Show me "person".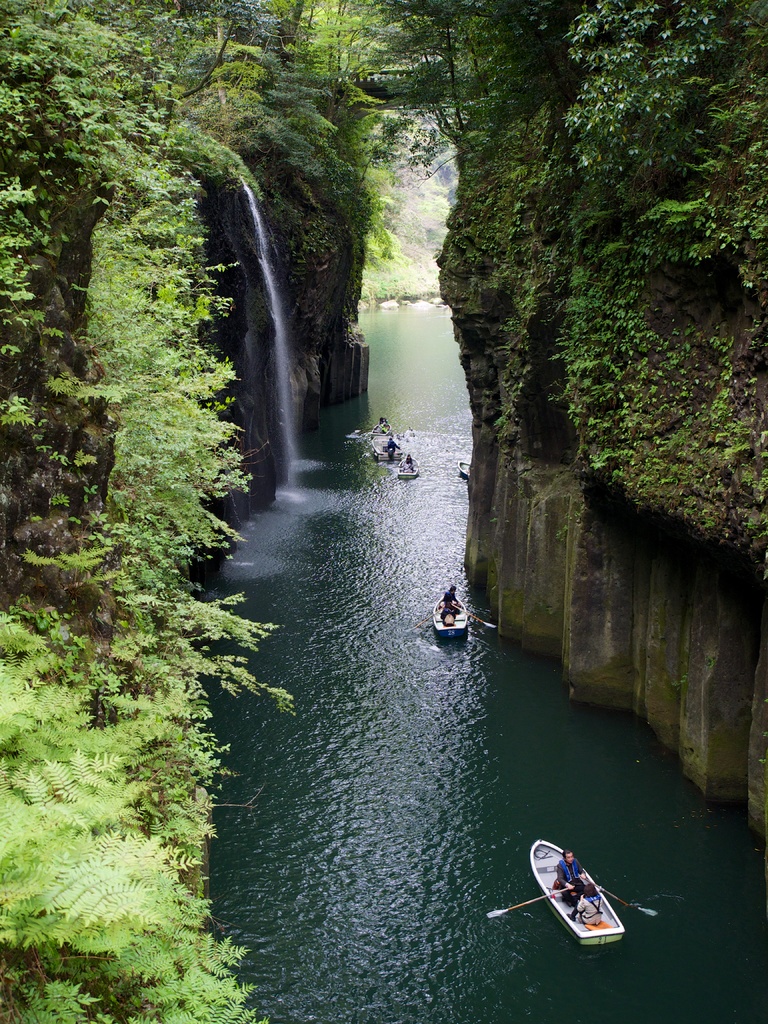
"person" is here: 406, 452, 410, 466.
